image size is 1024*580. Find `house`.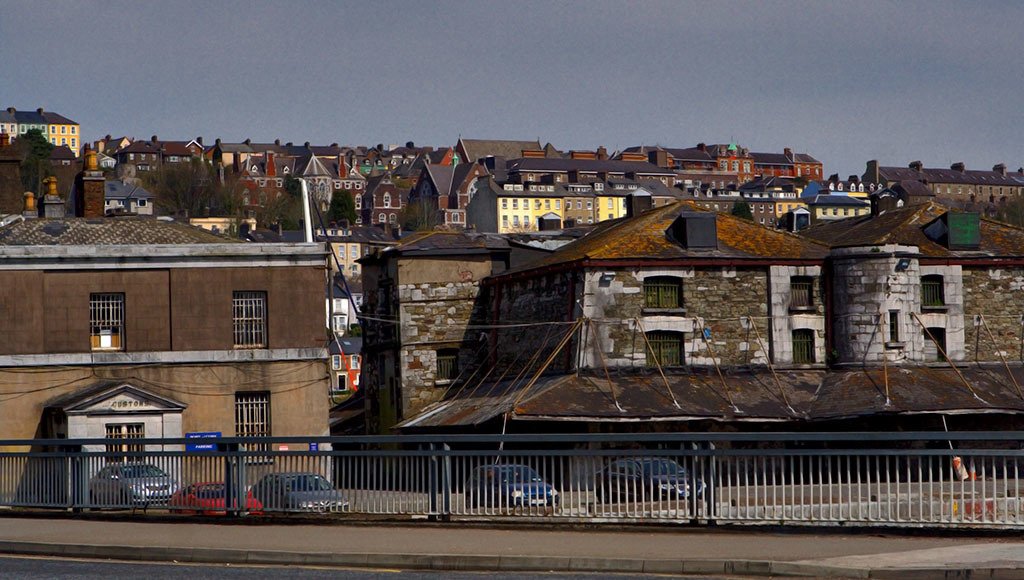
(397,195,1023,492).
